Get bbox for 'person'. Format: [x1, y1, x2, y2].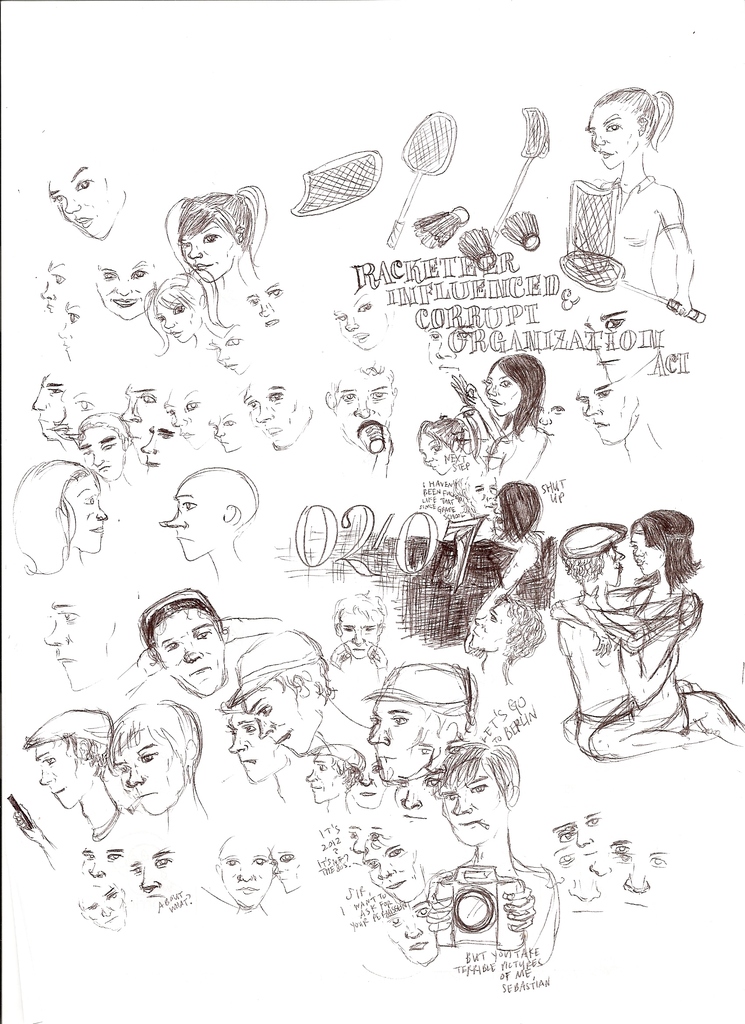
[161, 467, 261, 582].
